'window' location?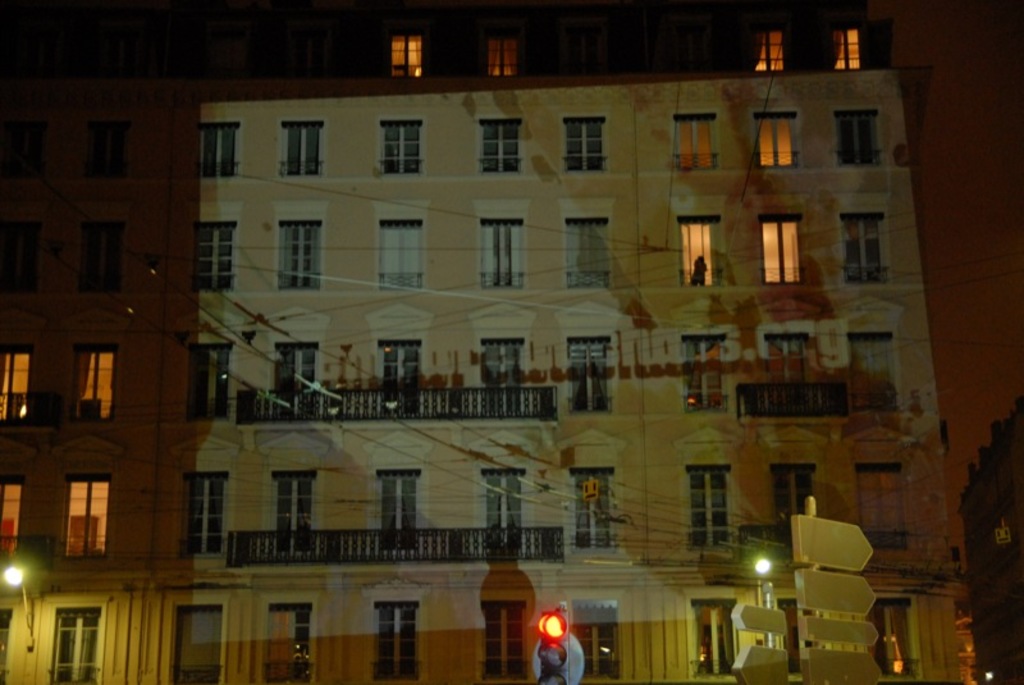
box=[381, 224, 425, 286]
